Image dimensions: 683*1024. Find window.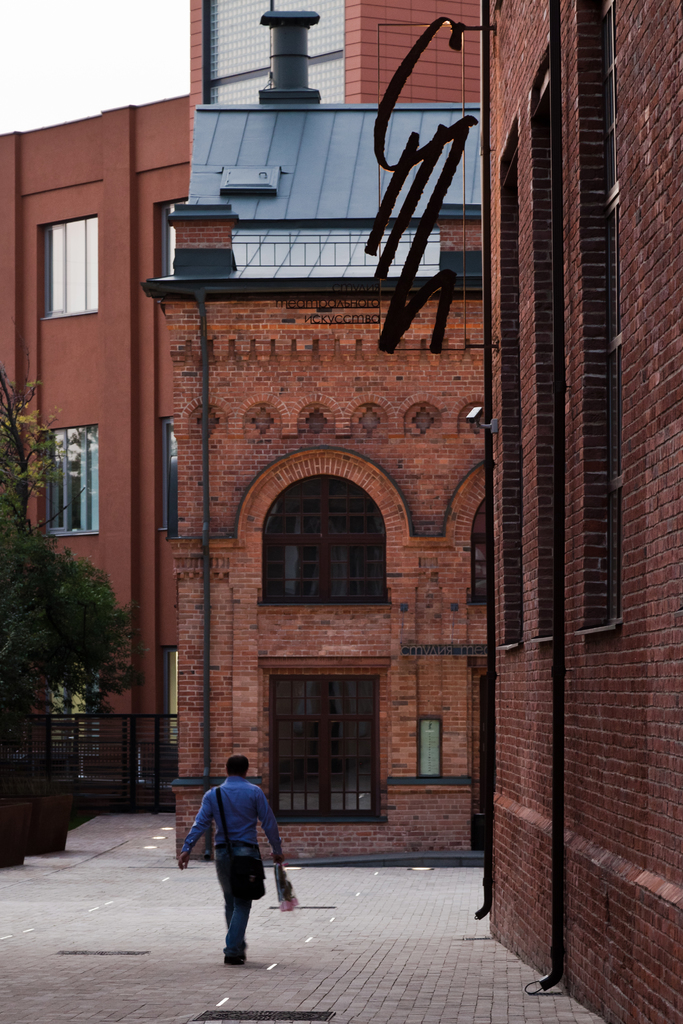
BBox(148, 422, 197, 543).
